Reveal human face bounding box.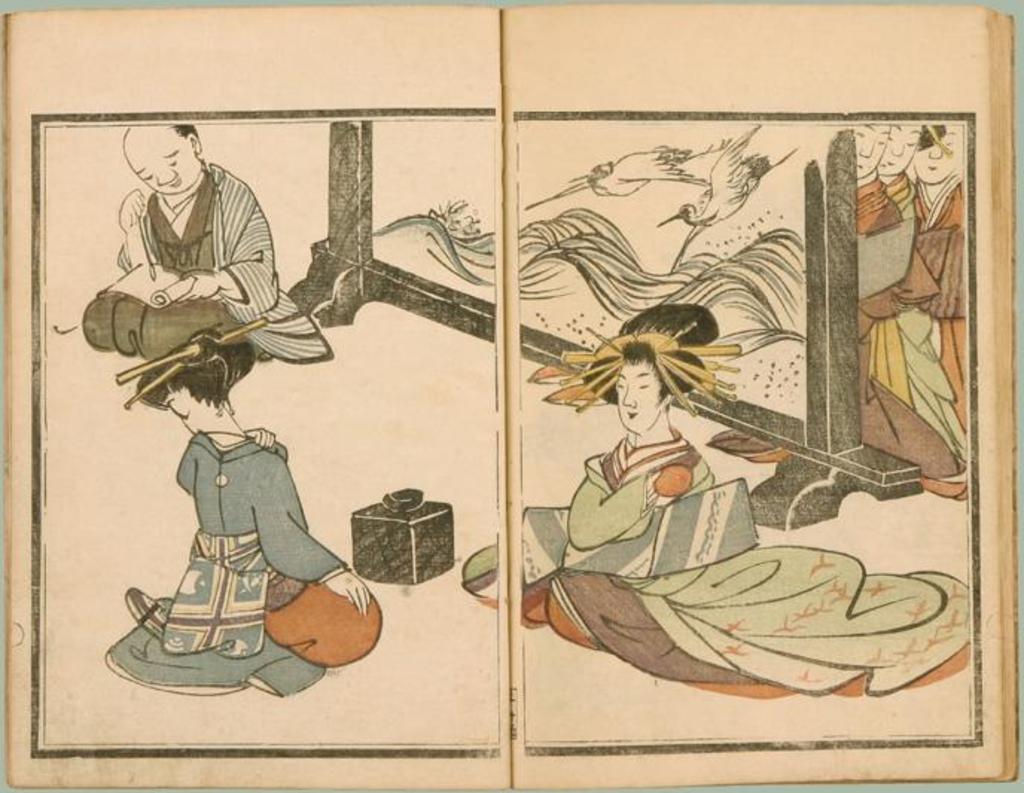
Revealed: x1=851, y1=123, x2=884, y2=182.
